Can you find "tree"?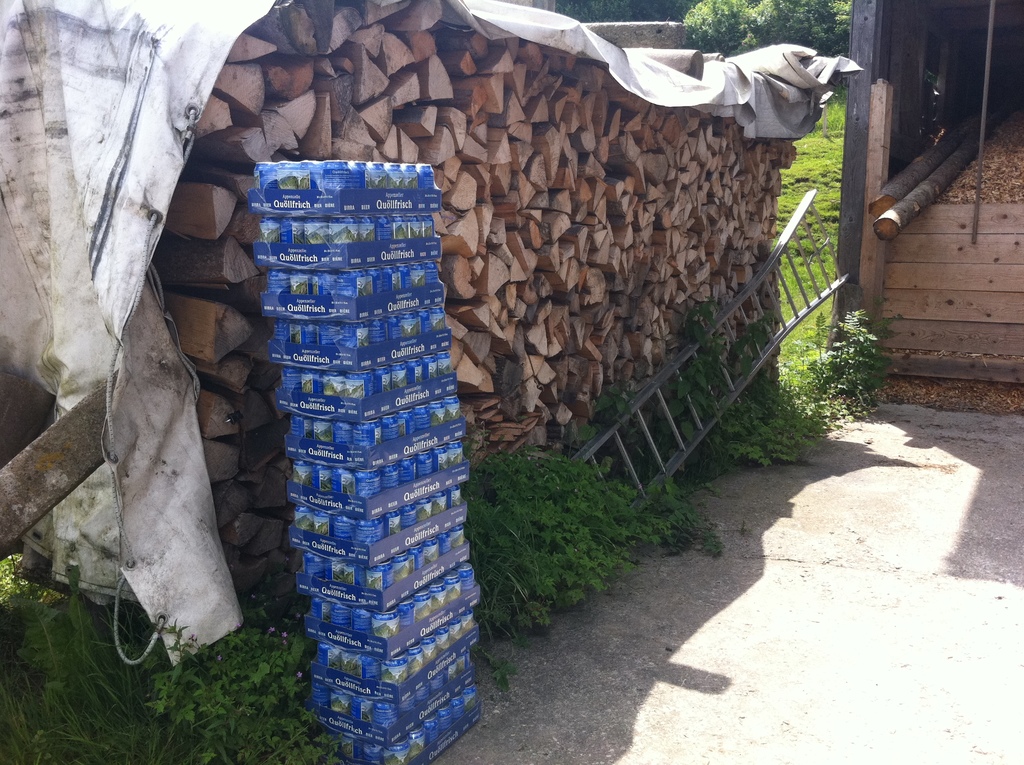
Yes, bounding box: (746, 0, 850, 59).
